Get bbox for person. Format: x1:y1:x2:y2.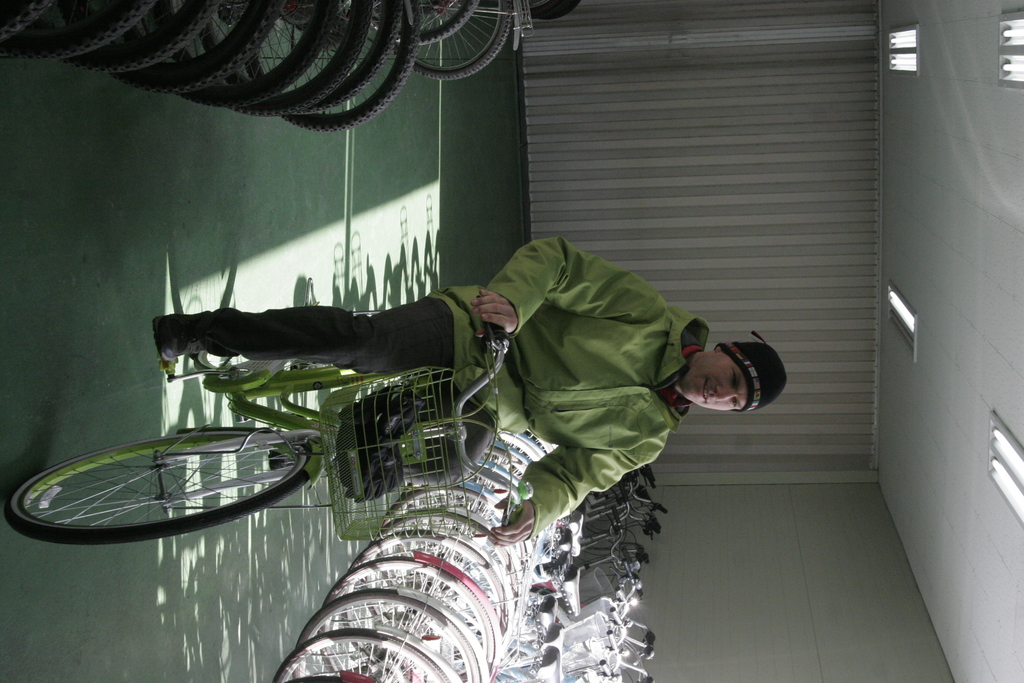
152:232:788:547.
